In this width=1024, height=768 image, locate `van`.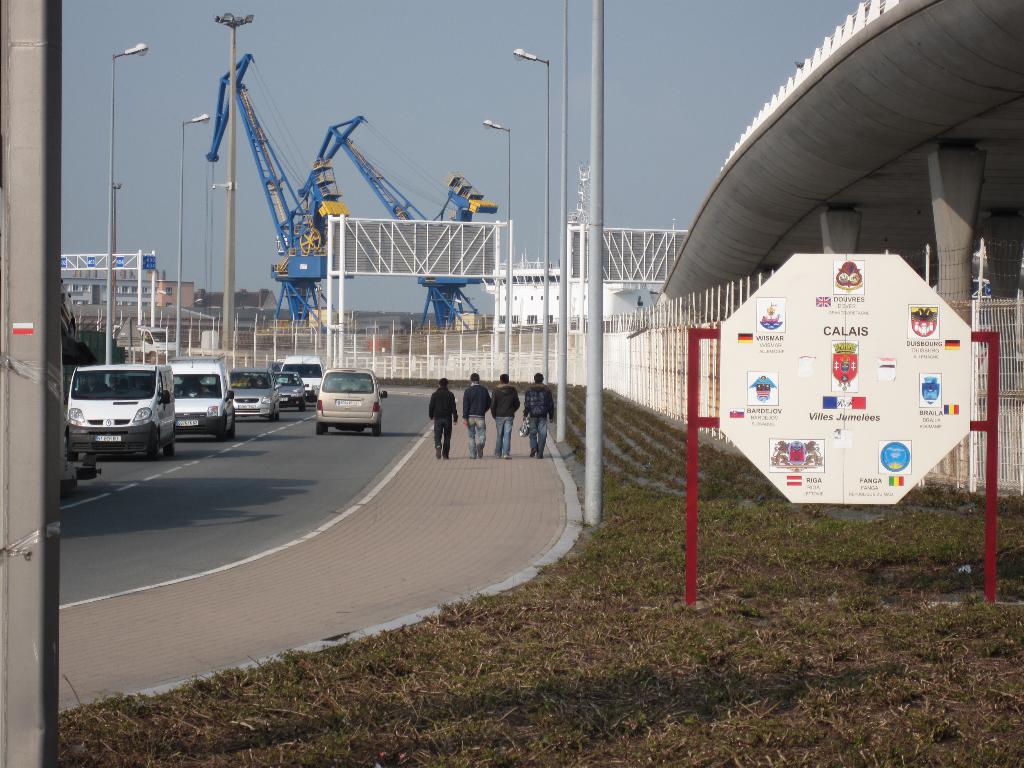
Bounding box: detection(276, 355, 324, 395).
